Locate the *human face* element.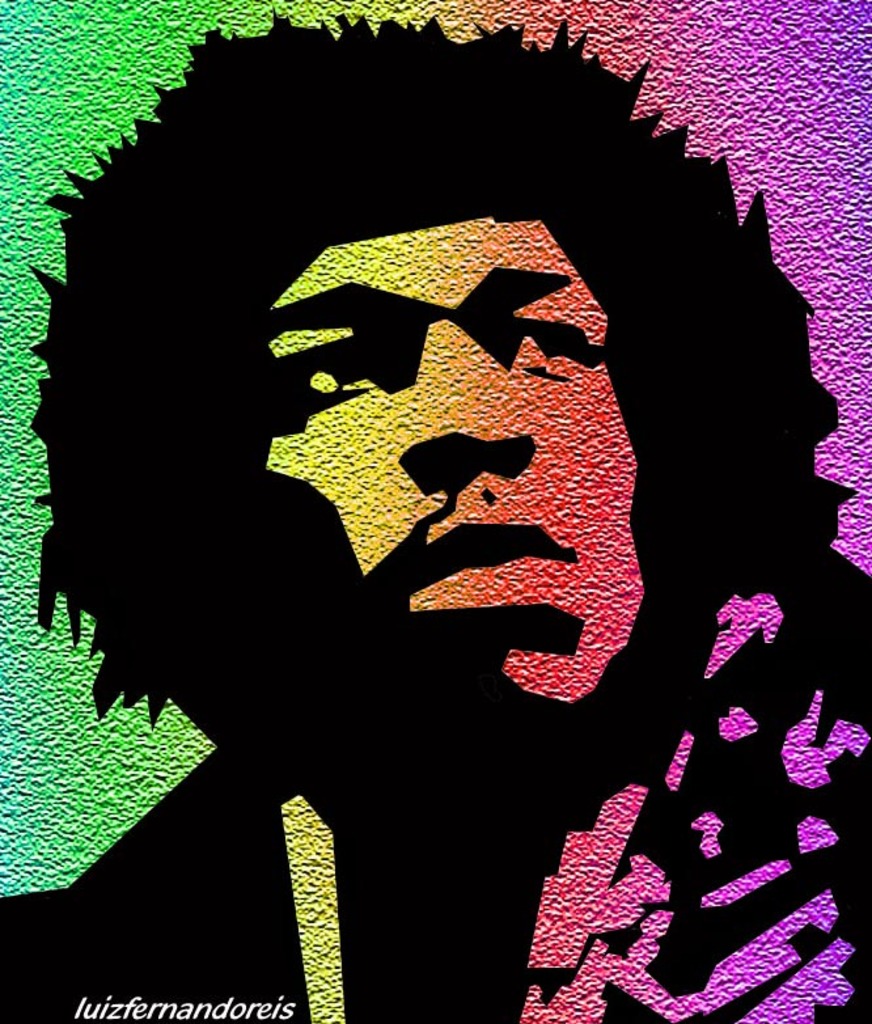
Element bbox: bbox=[211, 251, 681, 733].
